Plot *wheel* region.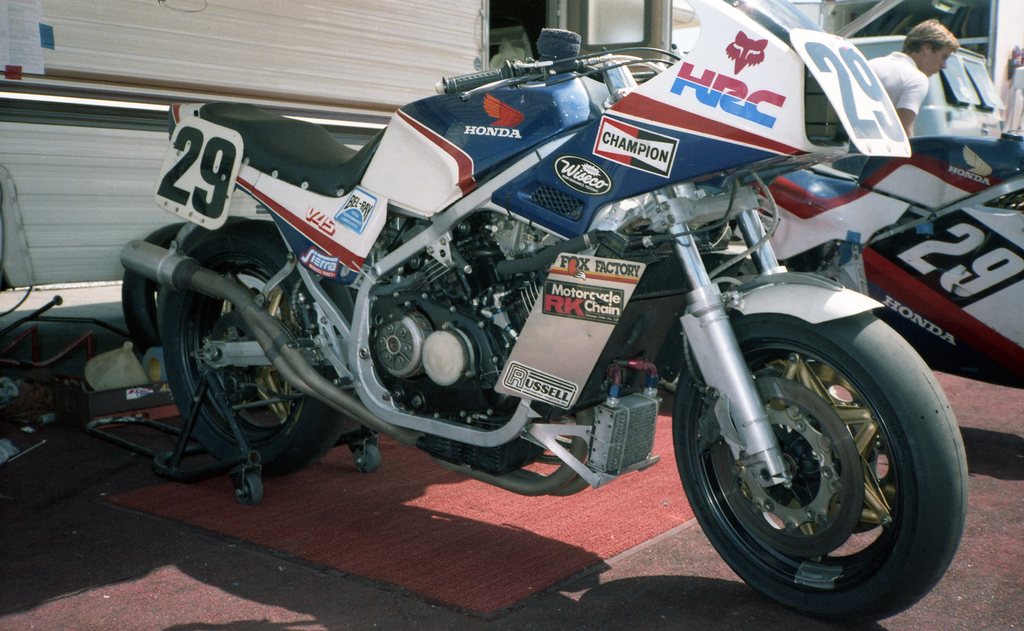
Plotted at pyautogui.locateOnScreen(353, 444, 384, 475).
